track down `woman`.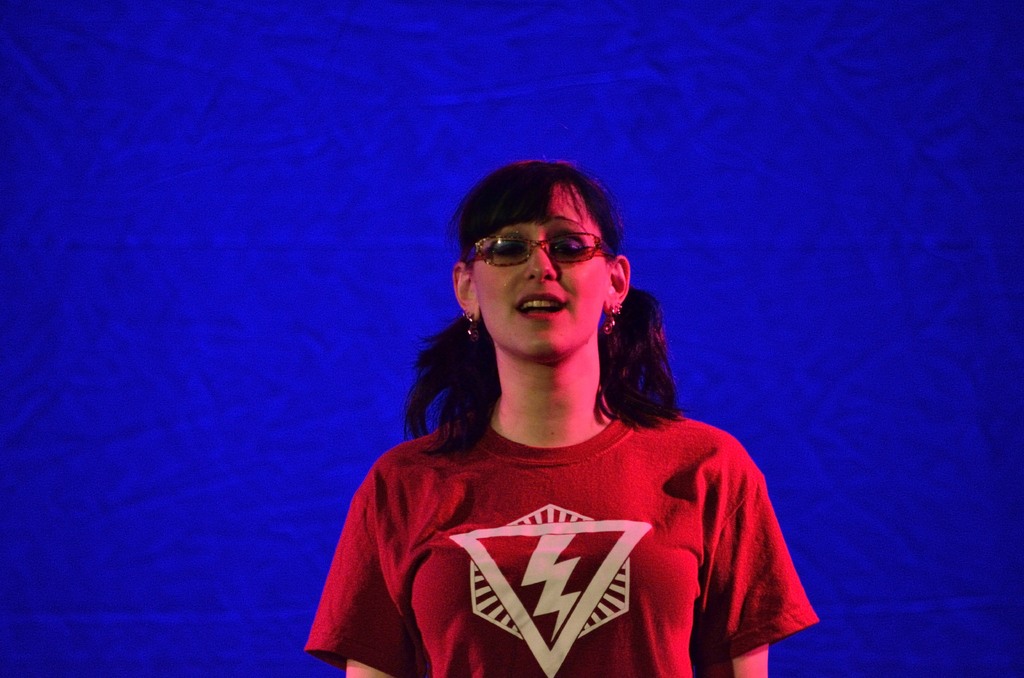
Tracked to 307 154 798 677.
